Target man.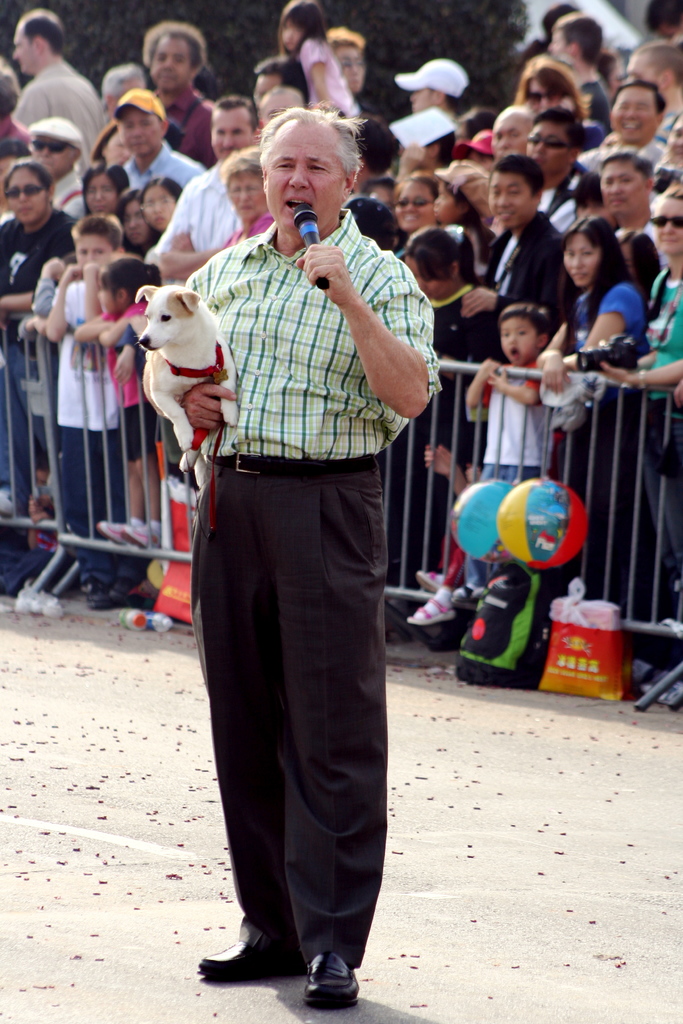
Target region: box=[627, 36, 682, 140].
